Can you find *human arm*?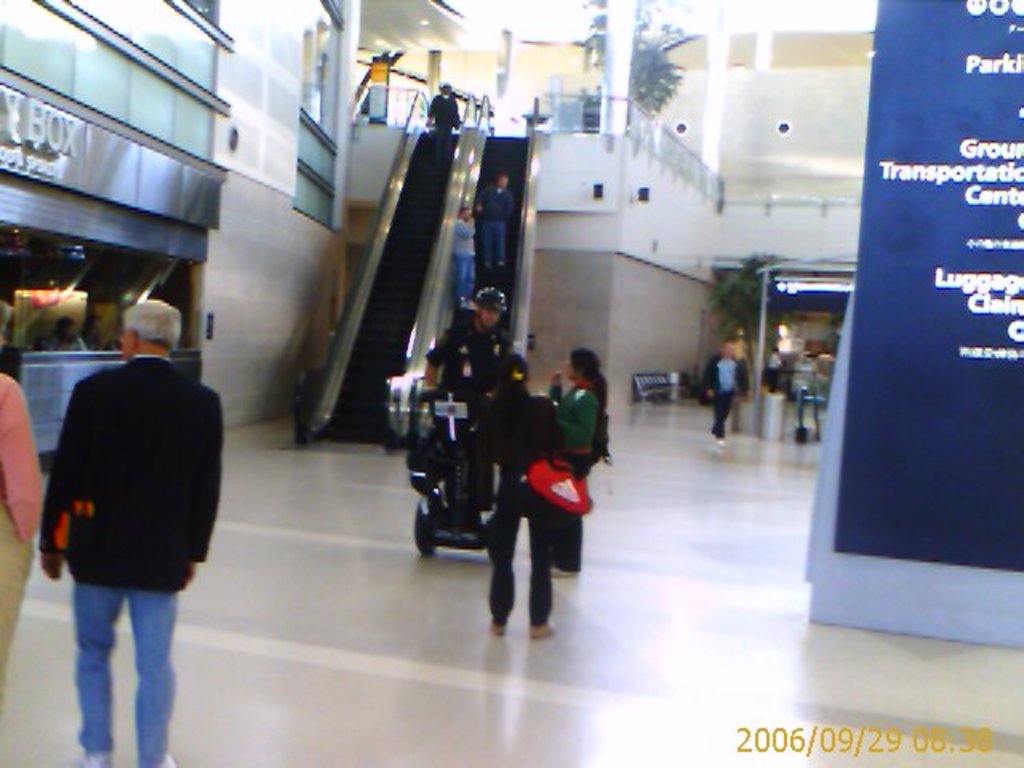
Yes, bounding box: <bbox>426, 307, 466, 382</bbox>.
